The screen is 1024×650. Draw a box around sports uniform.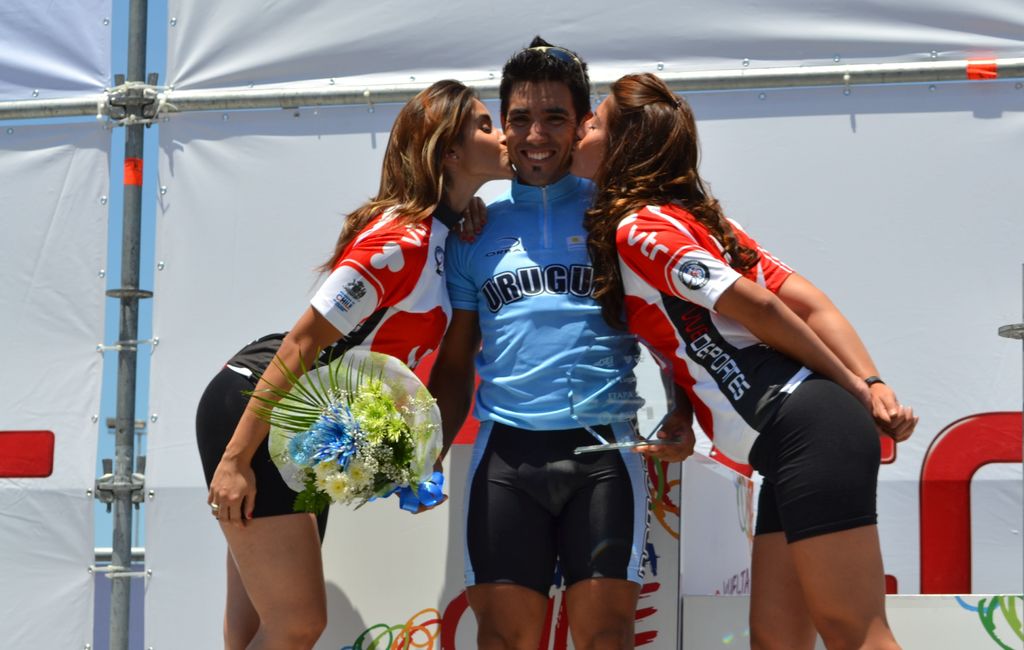
[441, 92, 651, 649].
